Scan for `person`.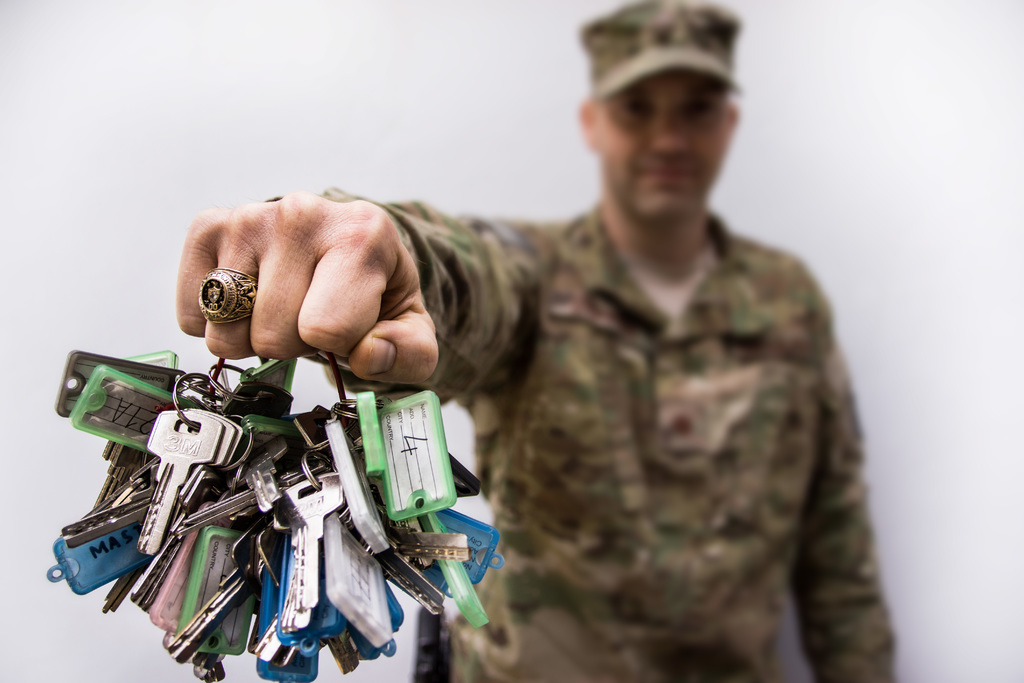
Scan result: detection(257, 51, 916, 677).
